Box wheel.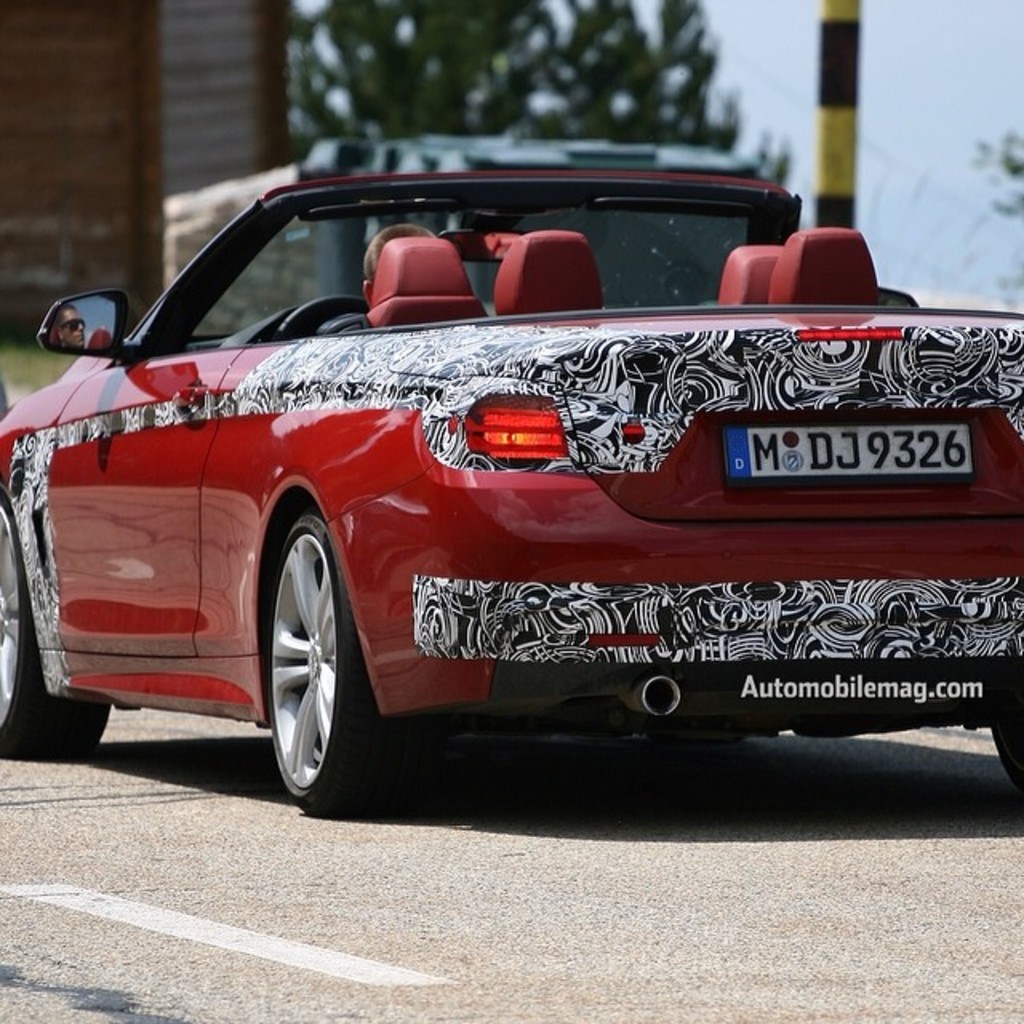
pyautogui.locateOnScreen(238, 501, 362, 806).
